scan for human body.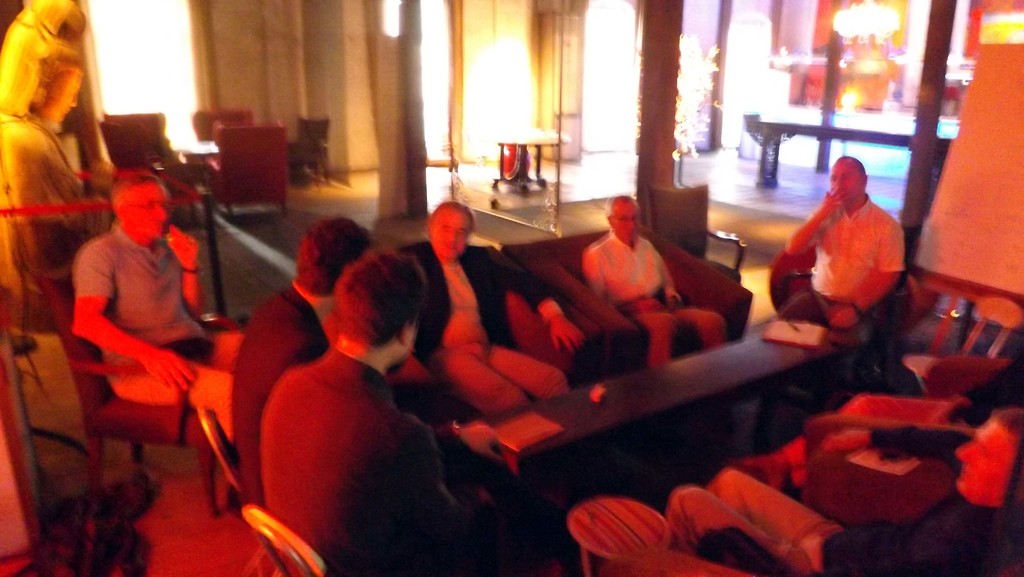
Scan result: {"left": 239, "top": 214, "right": 378, "bottom": 516}.
